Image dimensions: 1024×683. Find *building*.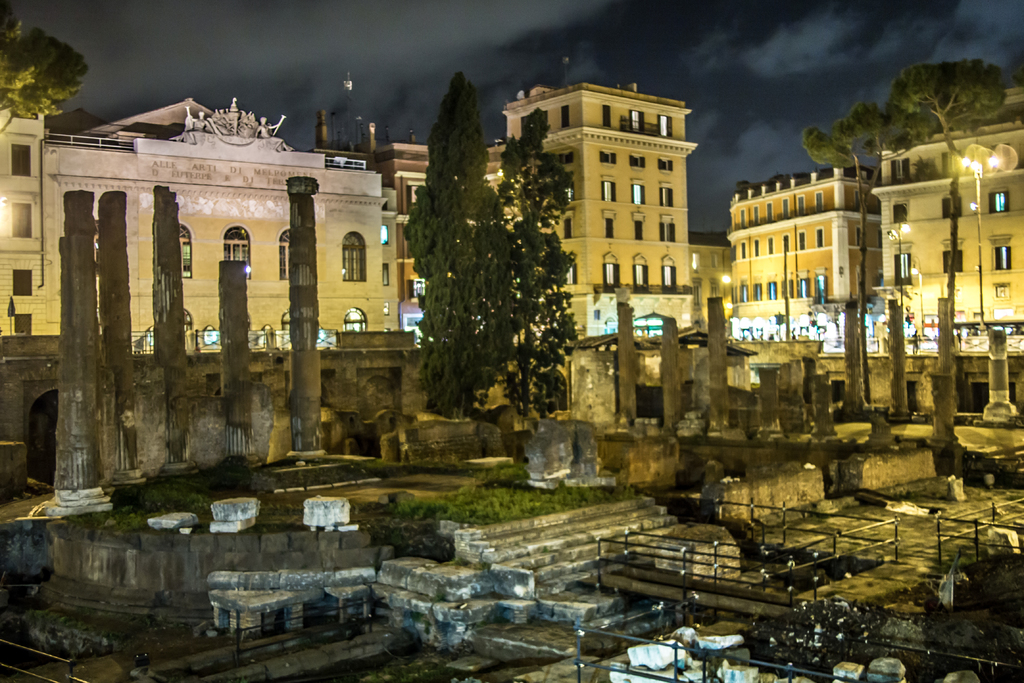
<region>483, 69, 739, 406</region>.
